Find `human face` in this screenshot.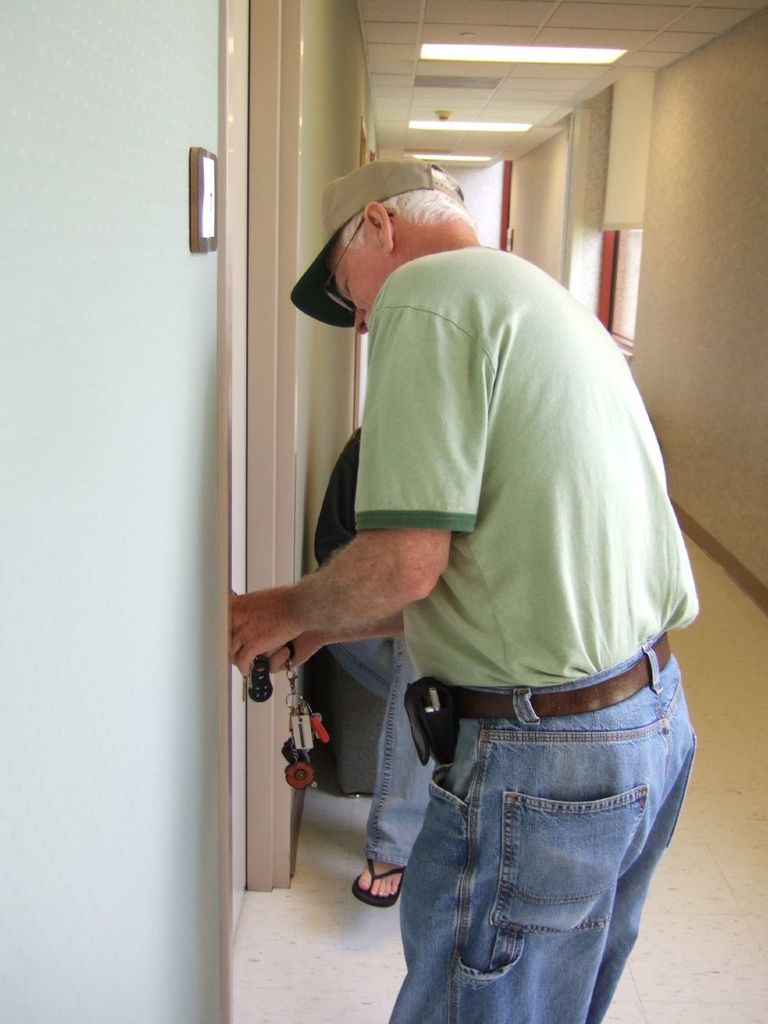
The bounding box for `human face` is select_region(330, 249, 393, 339).
